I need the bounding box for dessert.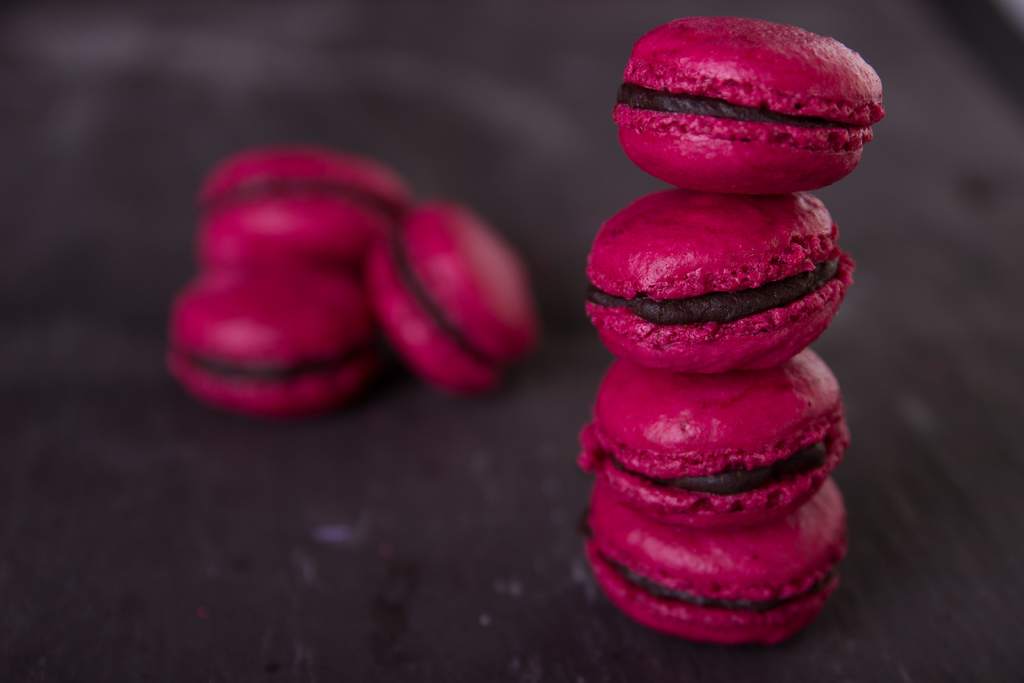
Here it is: bbox=(370, 209, 540, 406).
